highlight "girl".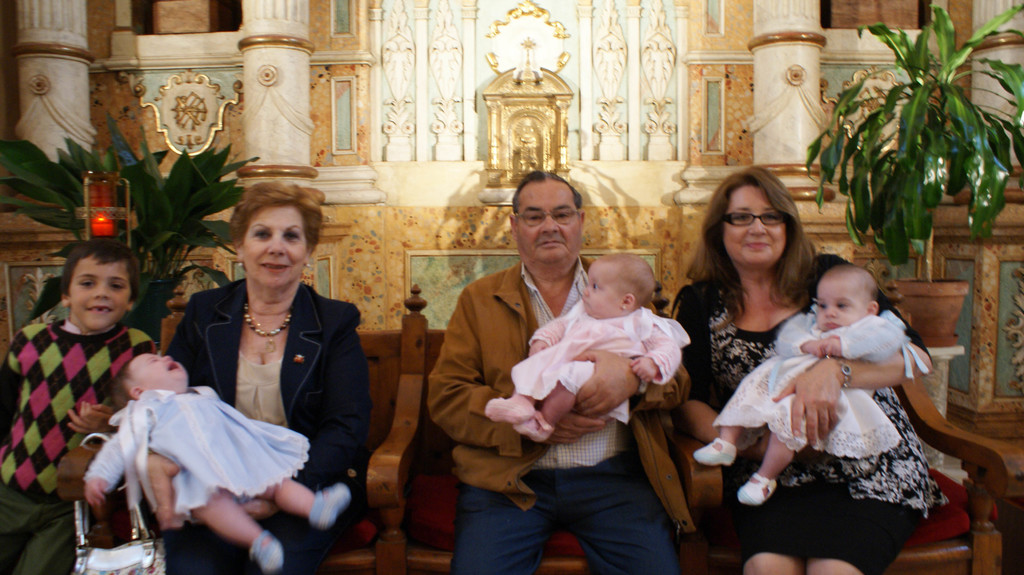
Highlighted region: {"left": 82, "top": 355, "right": 353, "bottom": 574}.
